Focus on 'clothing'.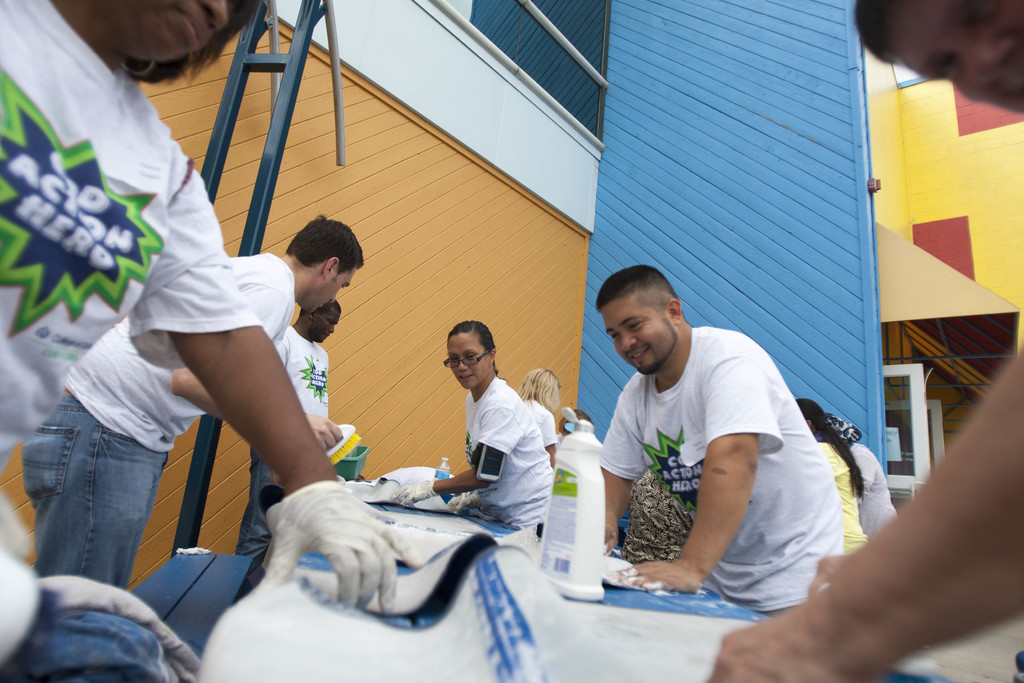
Focused at [527,395,561,451].
